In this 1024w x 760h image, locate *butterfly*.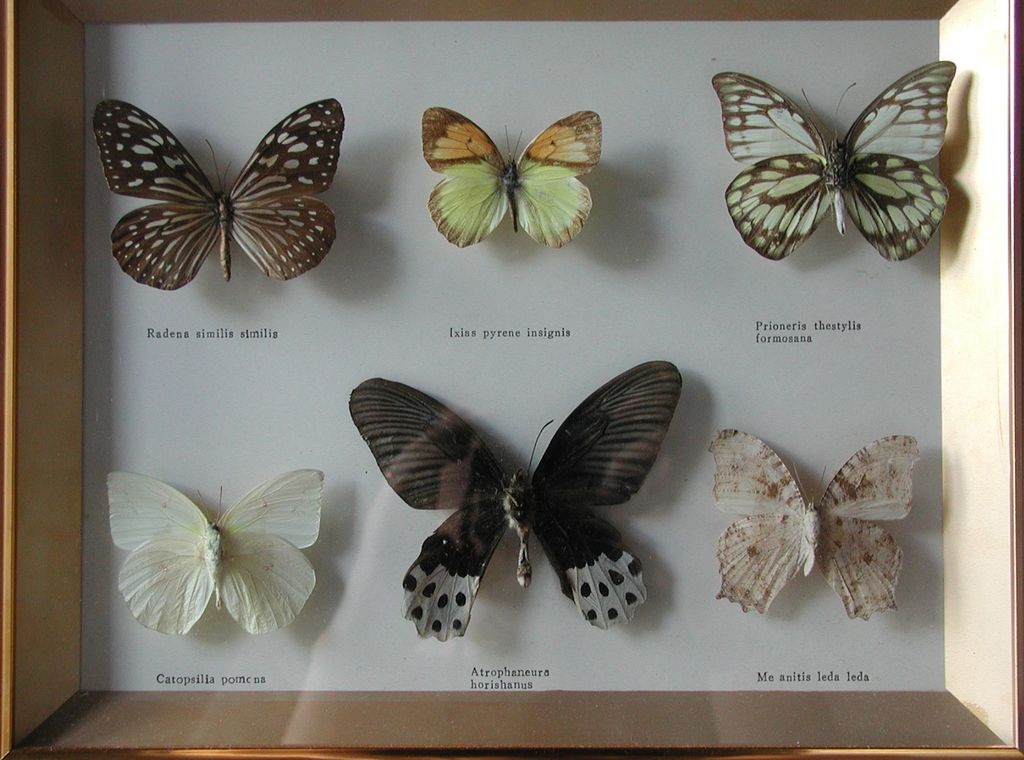
Bounding box: <bbox>426, 115, 611, 252</bbox>.
